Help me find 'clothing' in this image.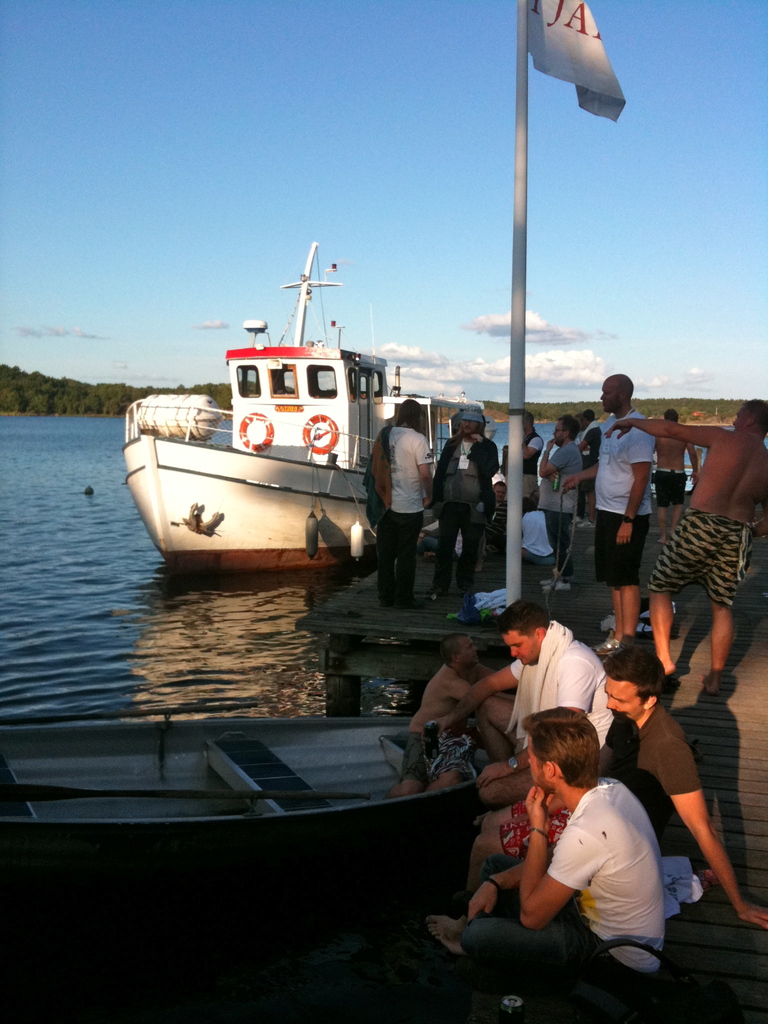
Found it: detection(452, 429, 494, 557).
